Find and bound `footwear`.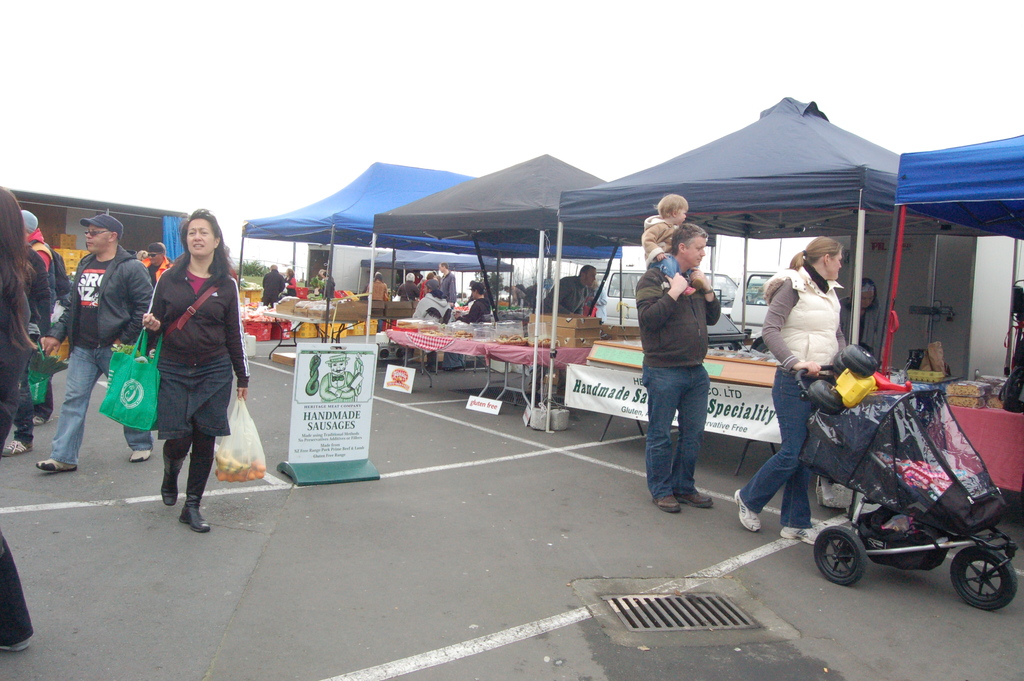
Bound: left=735, top=488, right=763, bottom=532.
